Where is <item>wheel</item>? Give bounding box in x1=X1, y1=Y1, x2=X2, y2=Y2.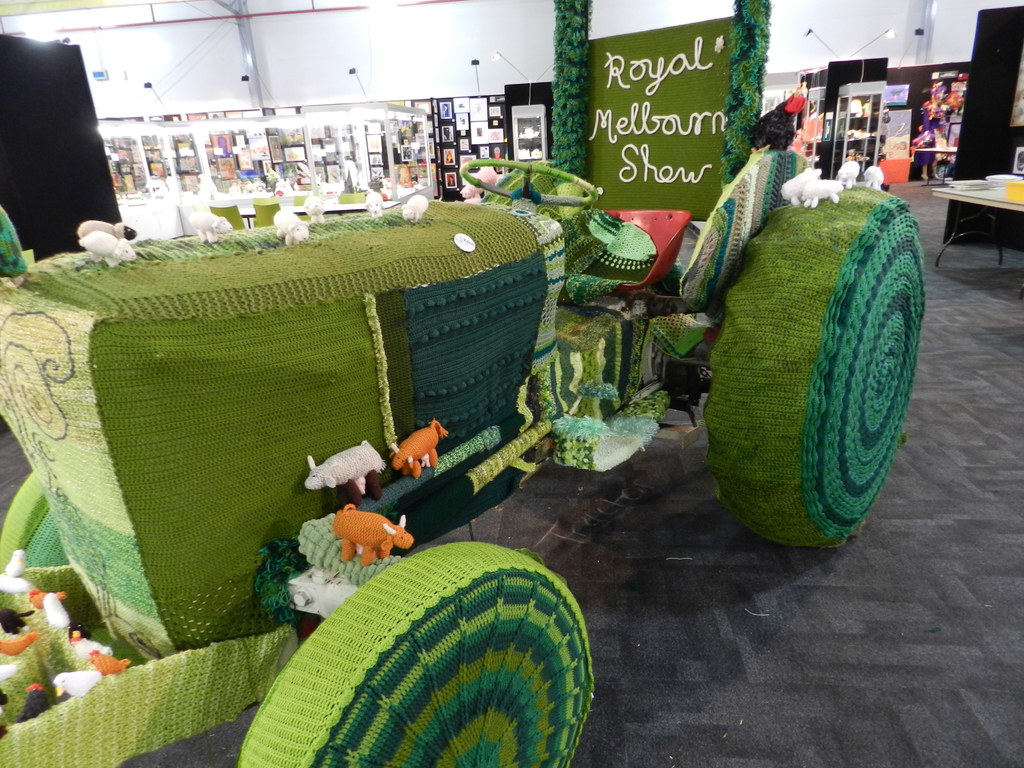
x1=458, y1=159, x2=597, y2=203.
